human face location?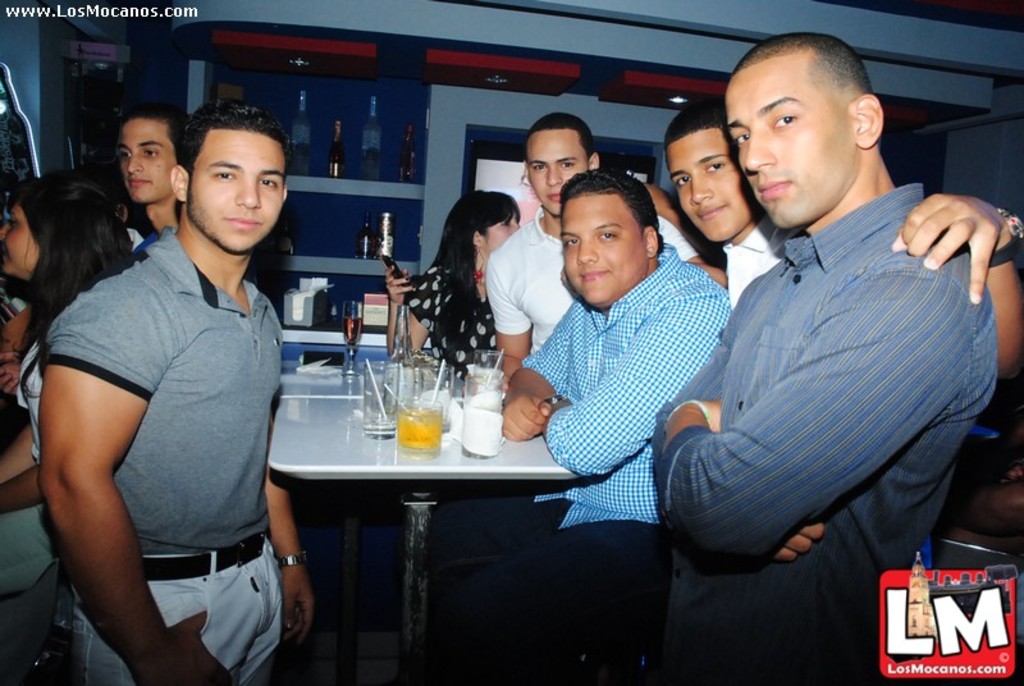
485,216,524,259
